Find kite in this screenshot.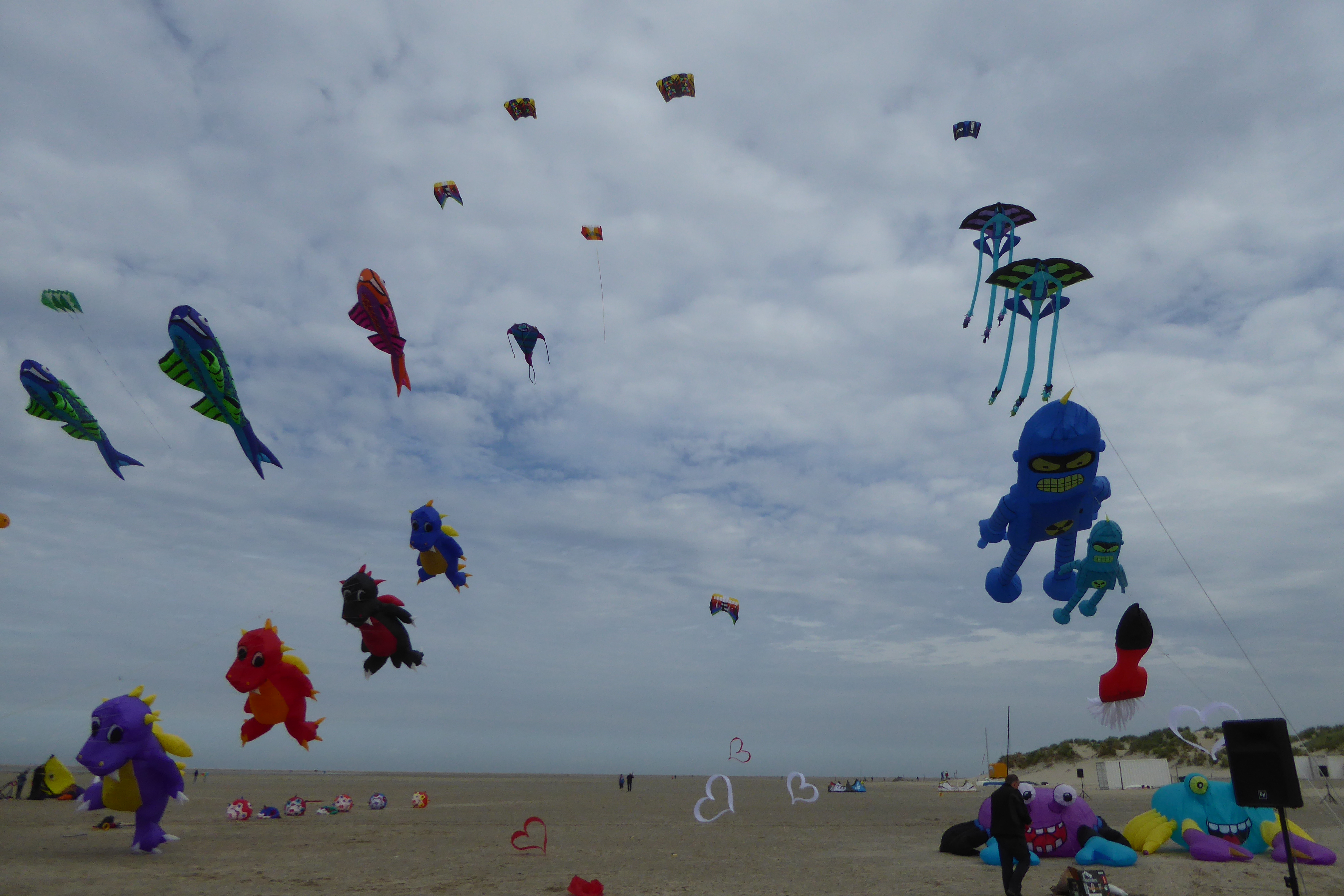
The bounding box for kite is pyautogui.locateOnScreen(92, 218, 99, 224).
